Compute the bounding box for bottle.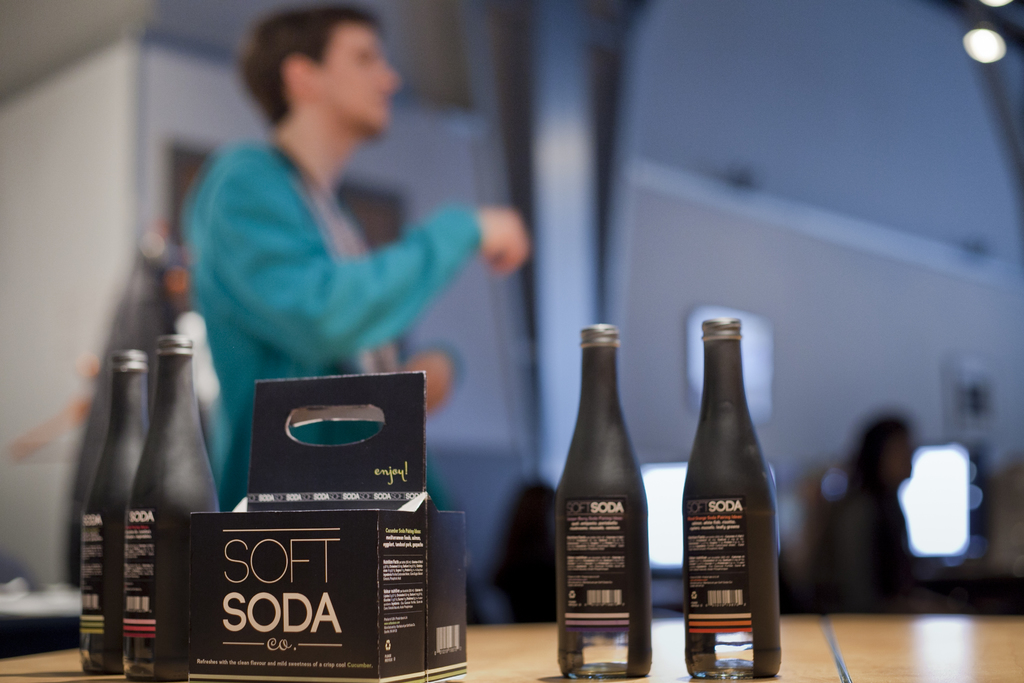
557,326,654,680.
